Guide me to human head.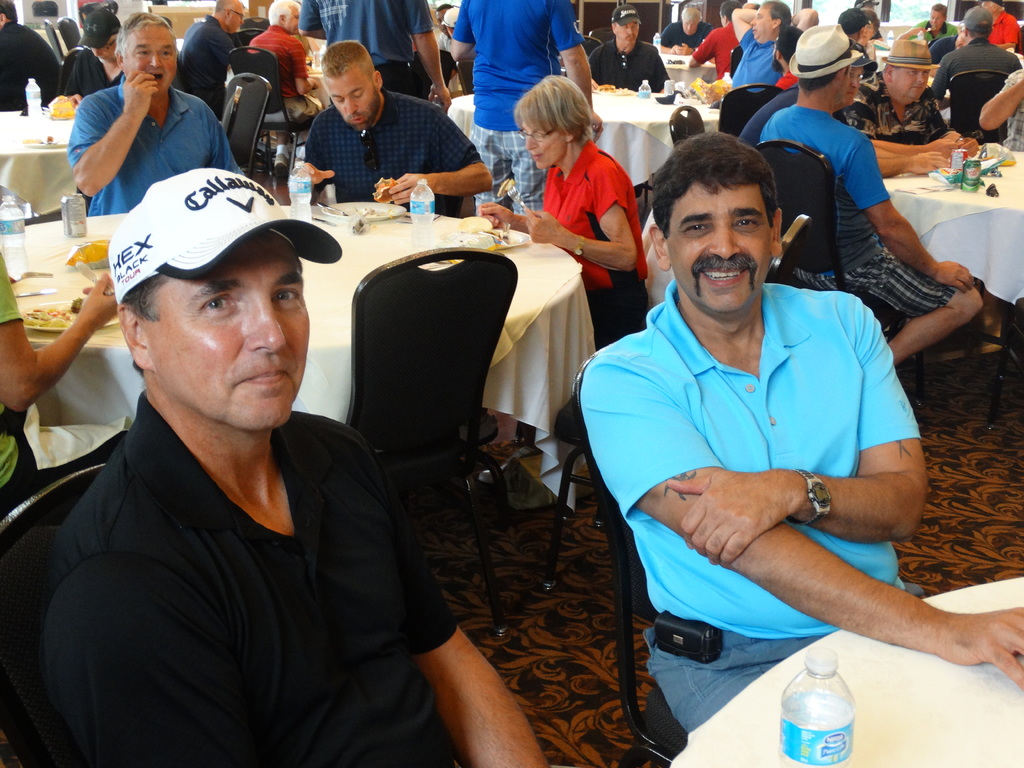
Guidance: {"x1": 274, "y1": 2, "x2": 311, "y2": 29}.
